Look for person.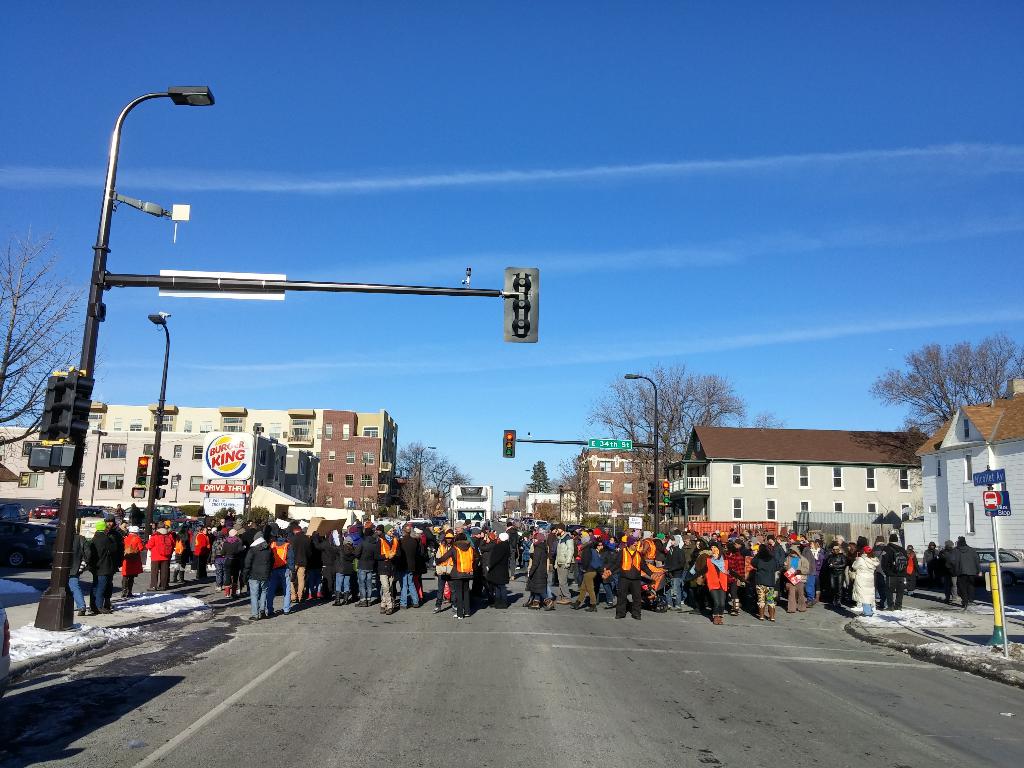
Found: [x1=877, y1=532, x2=910, y2=611].
